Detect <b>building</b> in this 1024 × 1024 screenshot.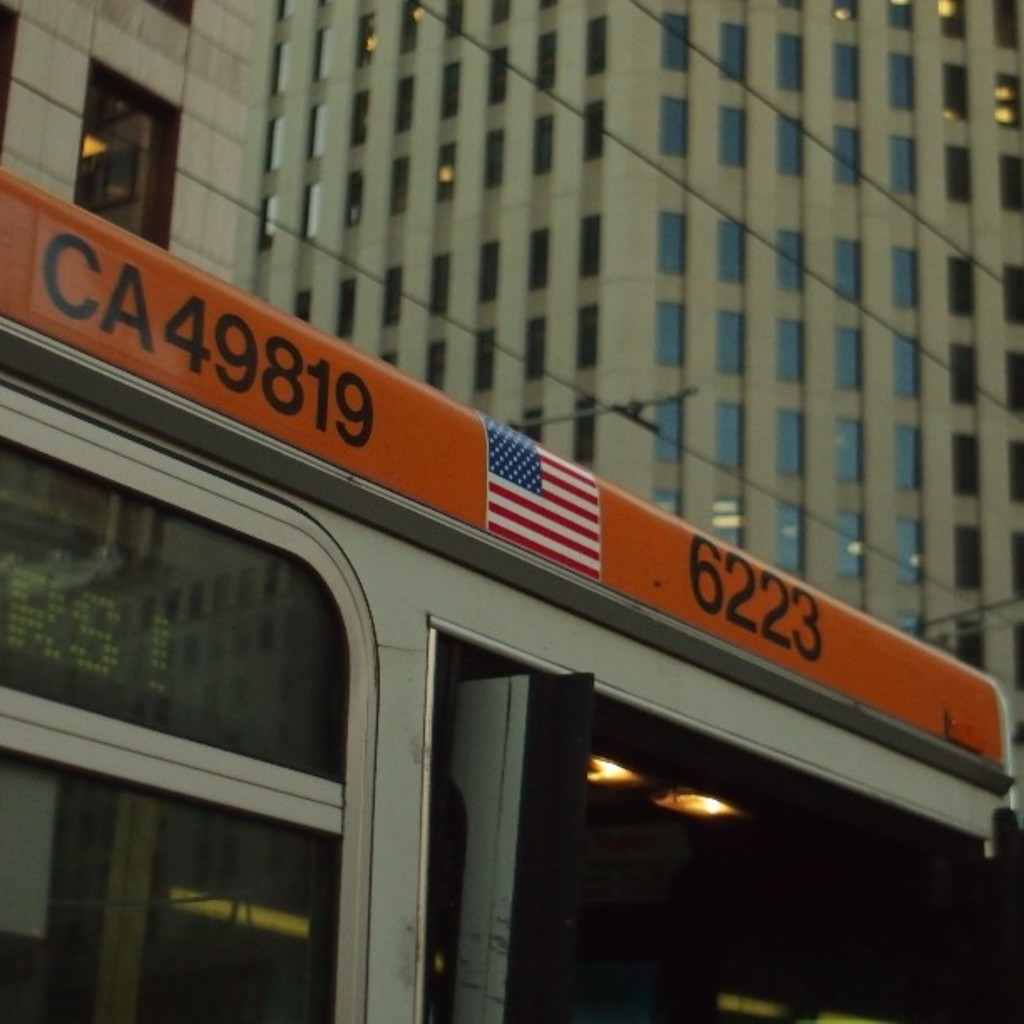
Detection: (238,0,1022,825).
